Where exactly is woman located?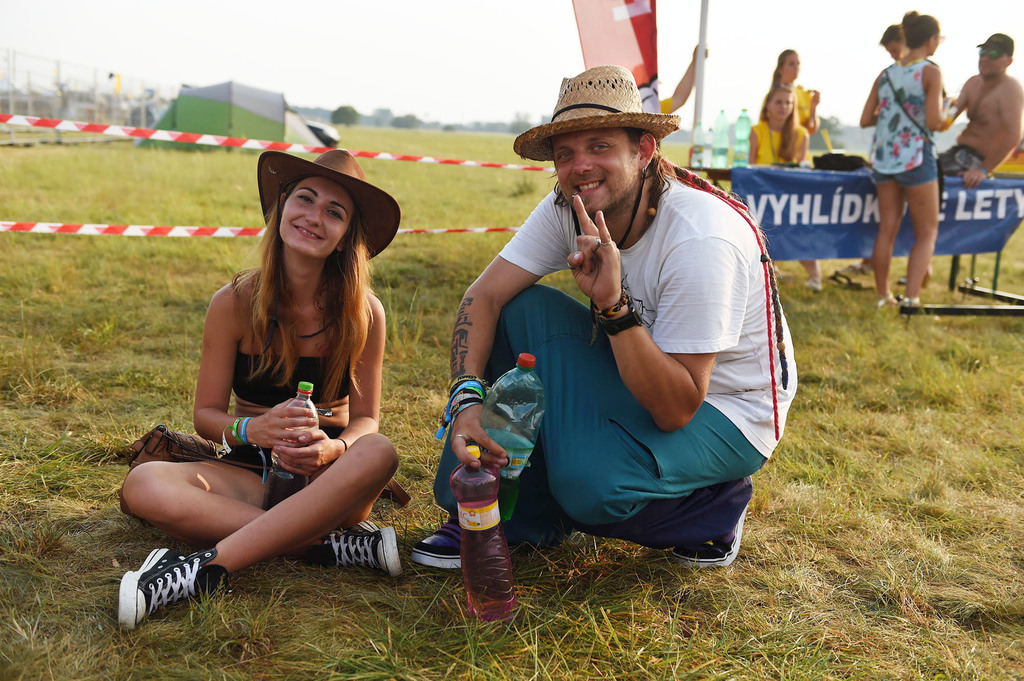
Its bounding box is <region>120, 149, 406, 647</region>.
